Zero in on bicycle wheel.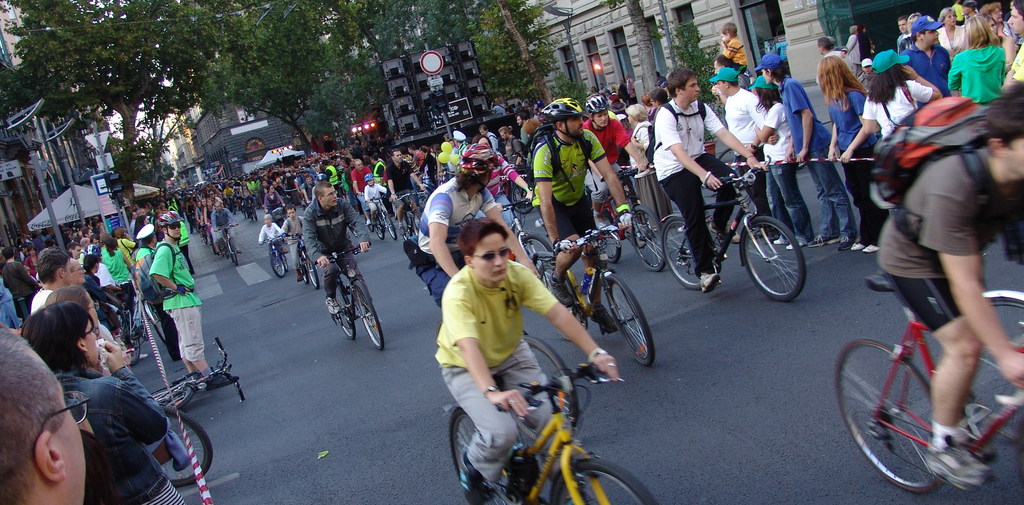
Zeroed in: detection(373, 225, 378, 246).
